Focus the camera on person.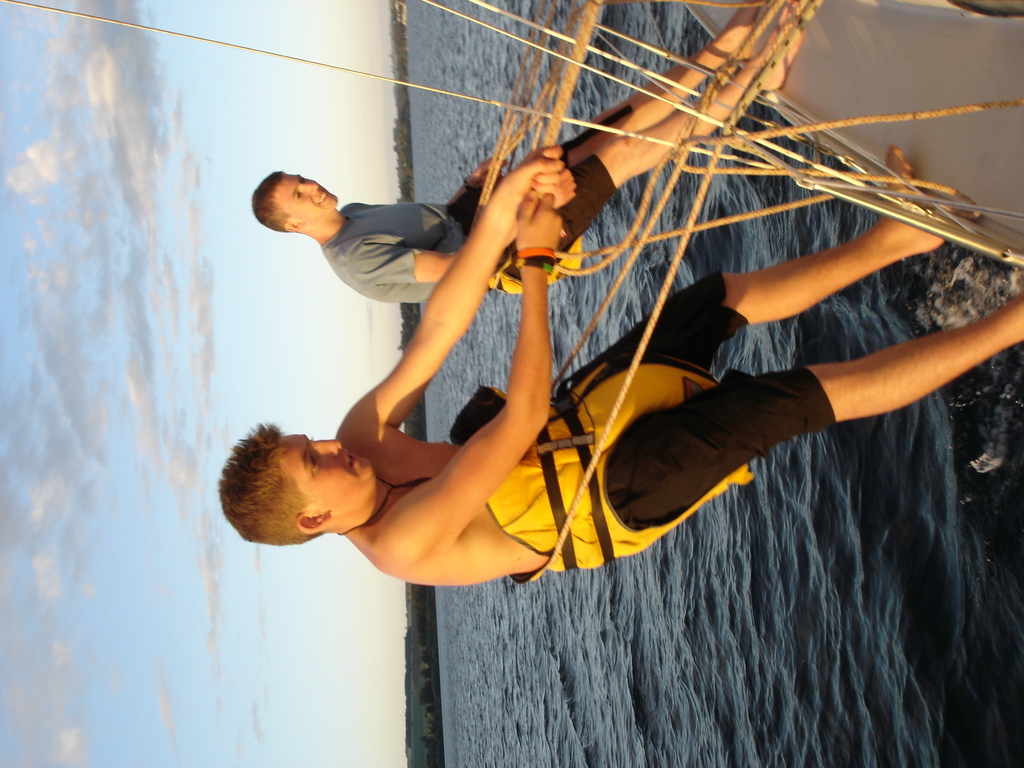
Focus region: (left=257, top=93, right=916, bottom=603).
